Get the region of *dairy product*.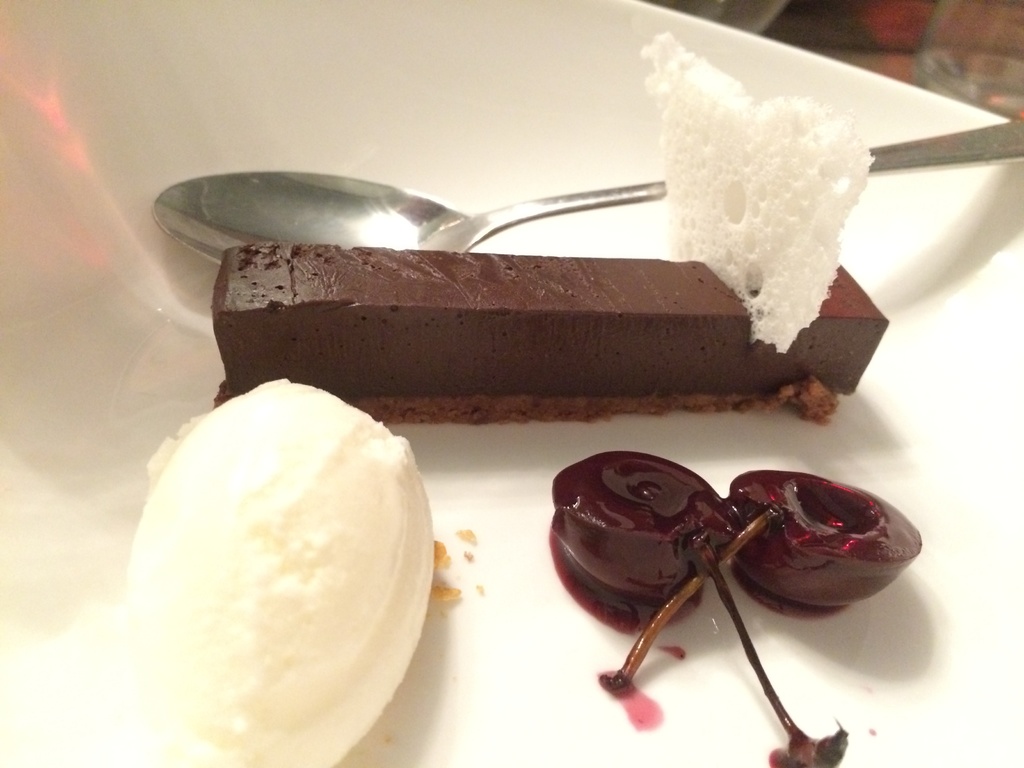
{"x1": 137, "y1": 380, "x2": 424, "y2": 737}.
